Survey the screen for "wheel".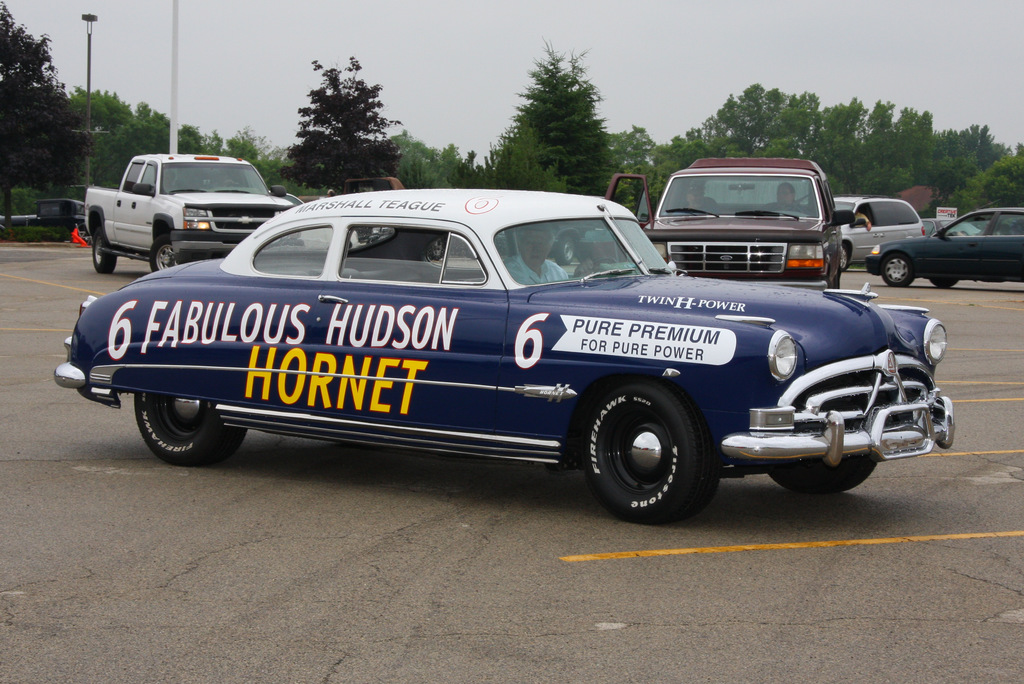
Survey found: detection(556, 238, 575, 265).
